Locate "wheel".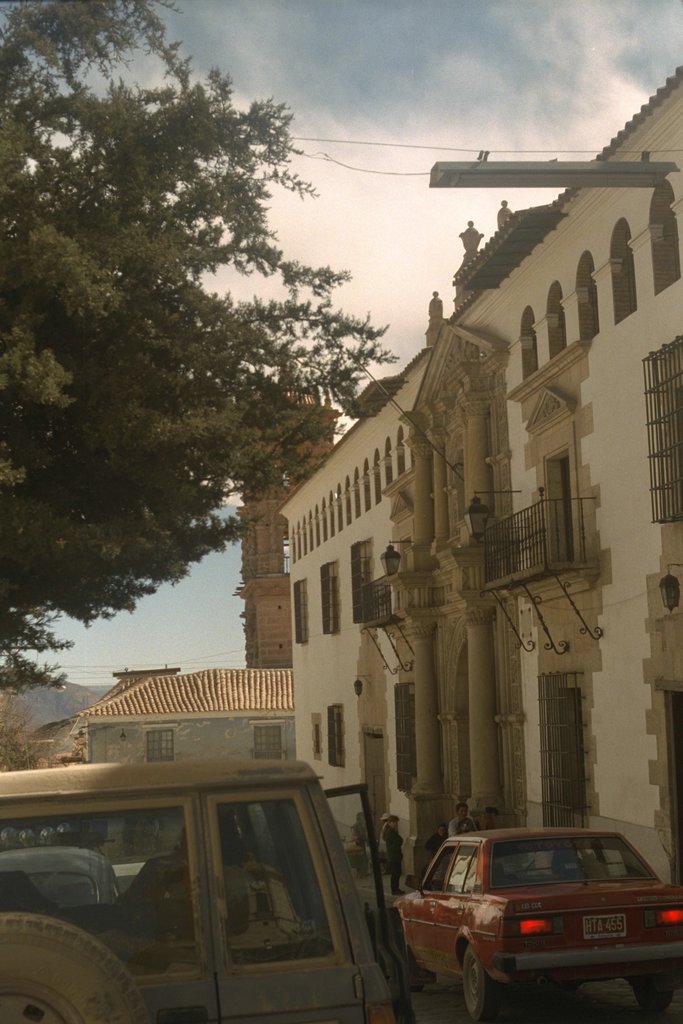
Bounding box: Rect(7, 929, 122, 1018).
